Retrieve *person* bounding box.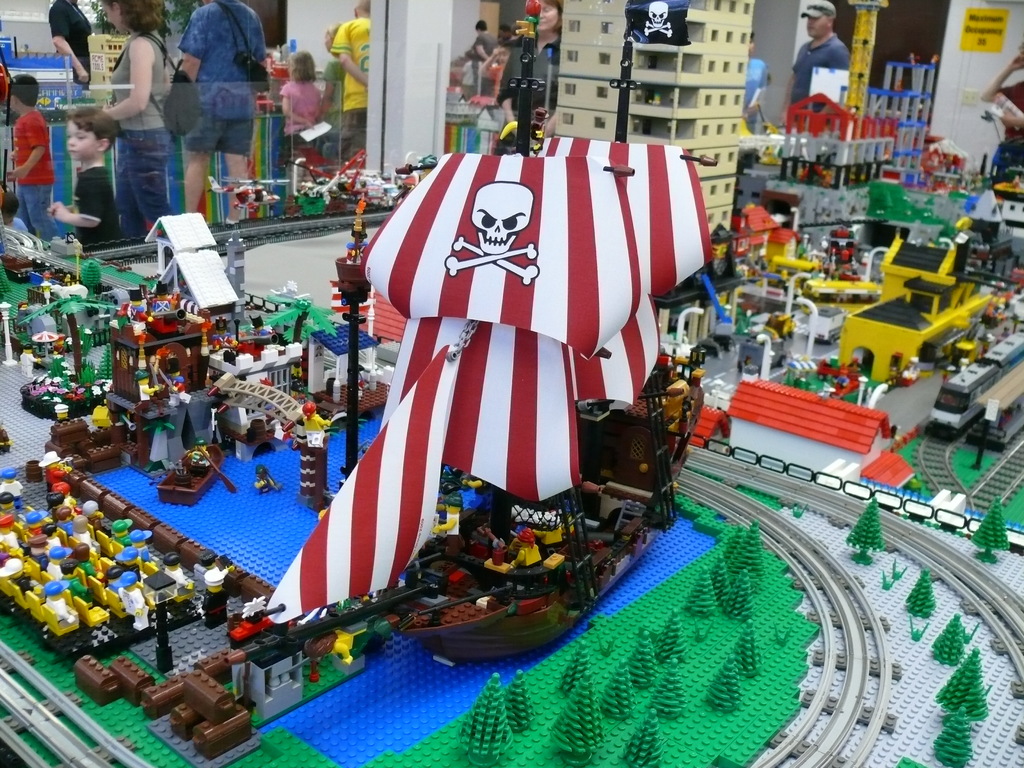
Bounding box: bbox(737, 31, 774, 134).
